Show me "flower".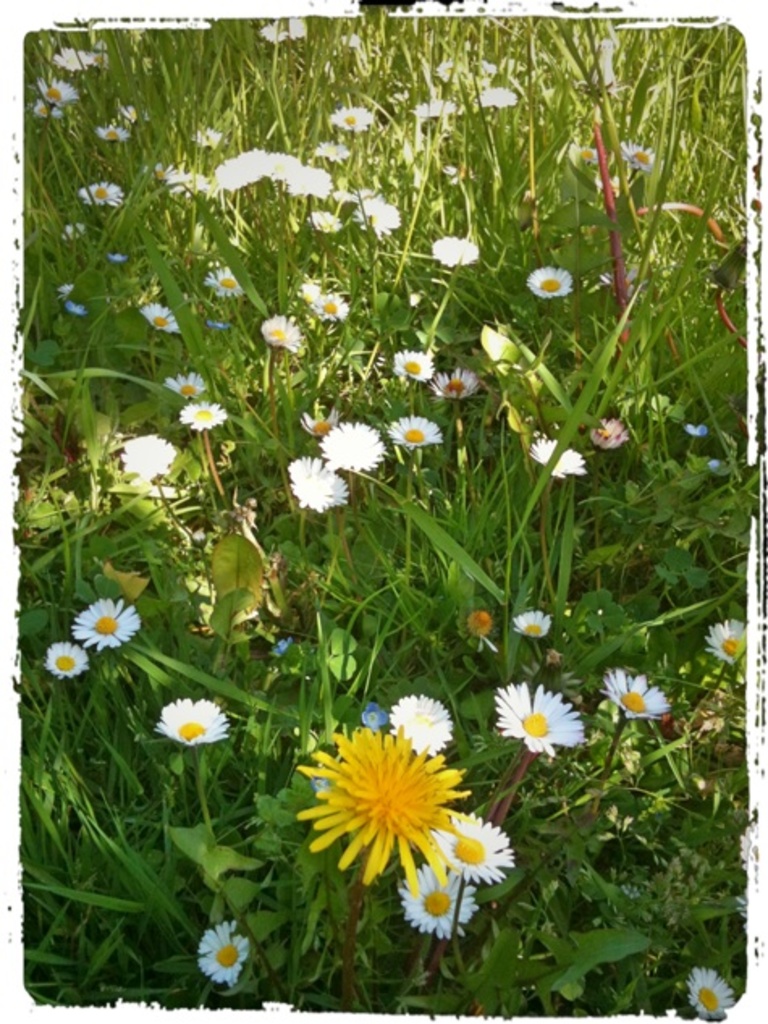
"flower" is here: select_region(395, 351, 432, 380).
